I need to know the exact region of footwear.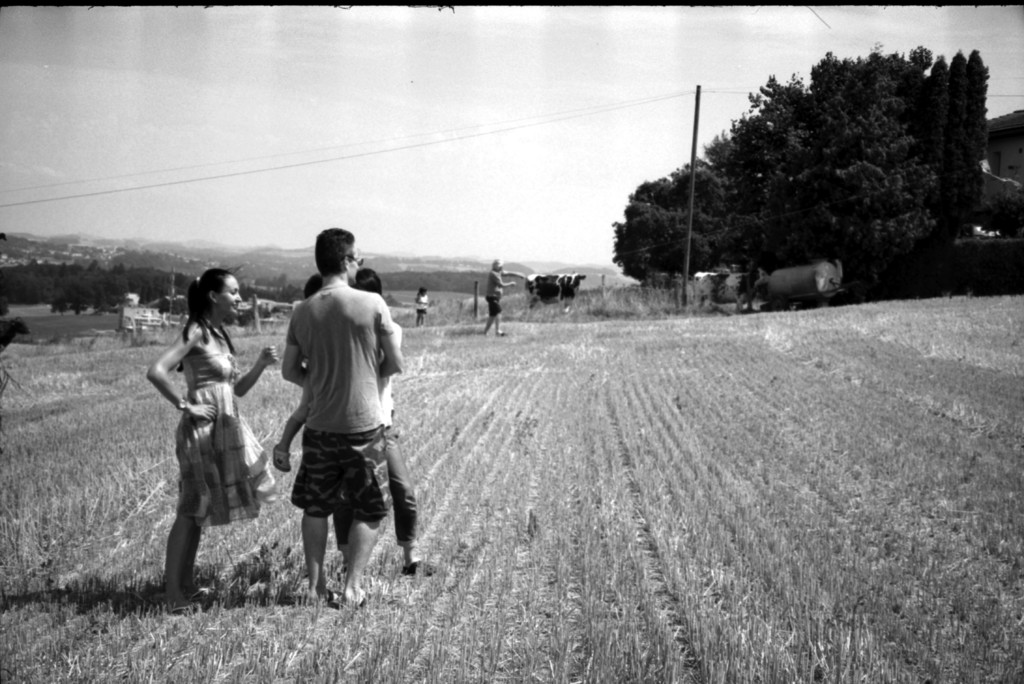
Region: 348 583 369 612.
